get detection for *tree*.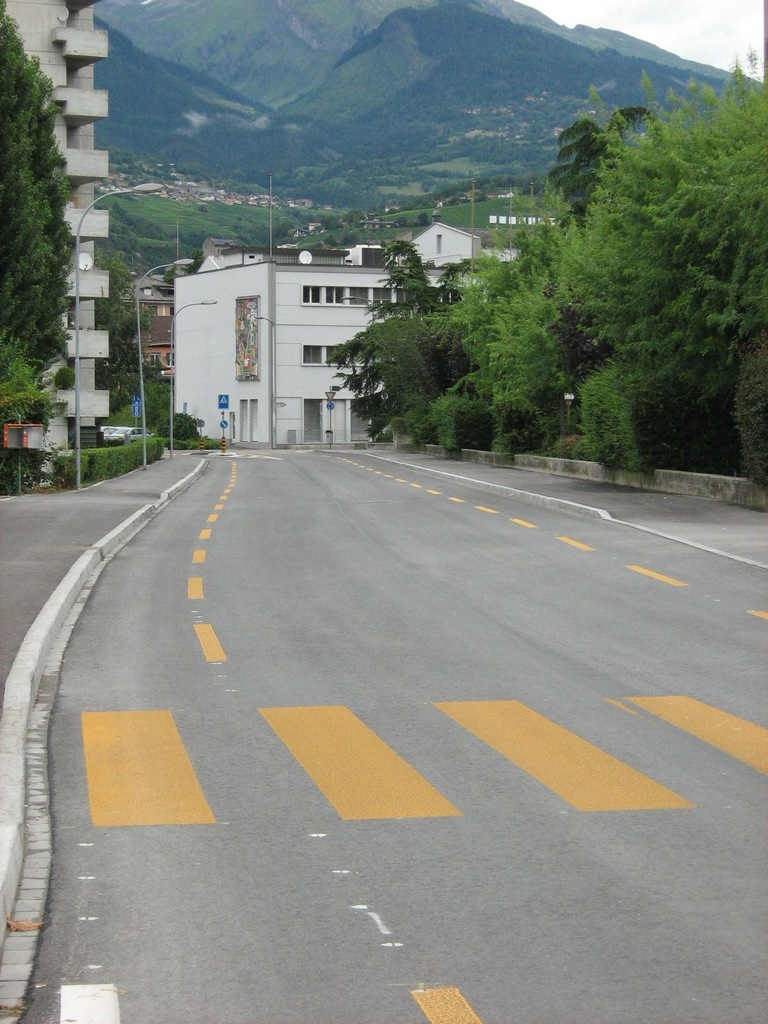
Detection: [left=569, top=370, right=667, bottom=483].
